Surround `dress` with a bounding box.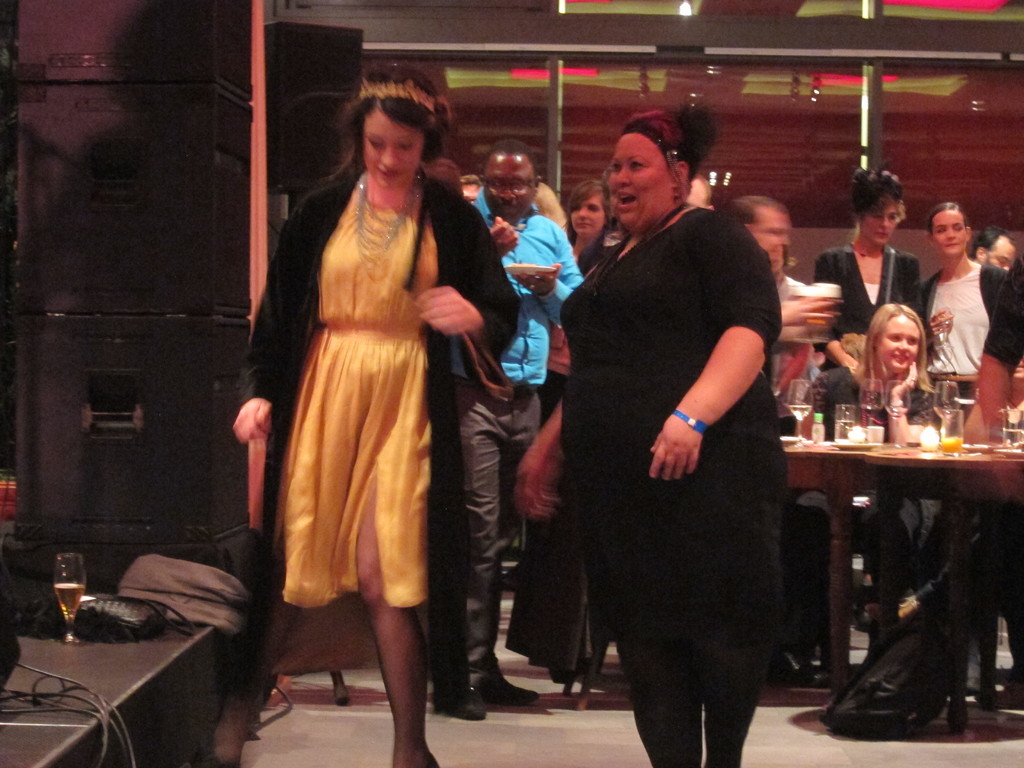
[x1=554, y1=189, x2=788, y2=714].
